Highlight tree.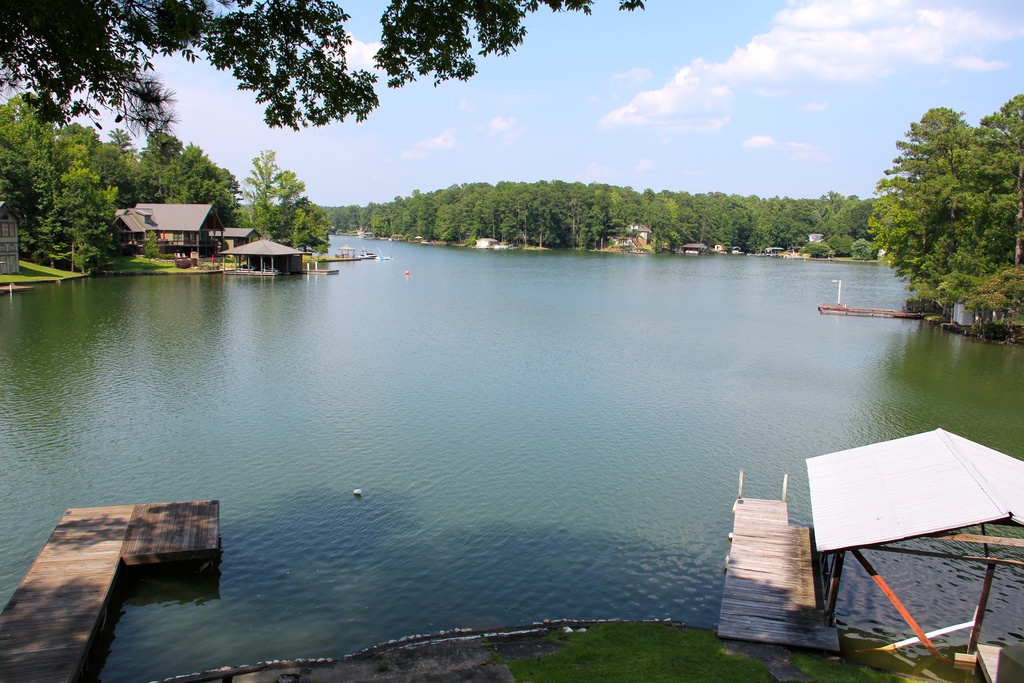
Highlighted region: pyautogui.locateOnScreen(872, 95, 1012, 319).
